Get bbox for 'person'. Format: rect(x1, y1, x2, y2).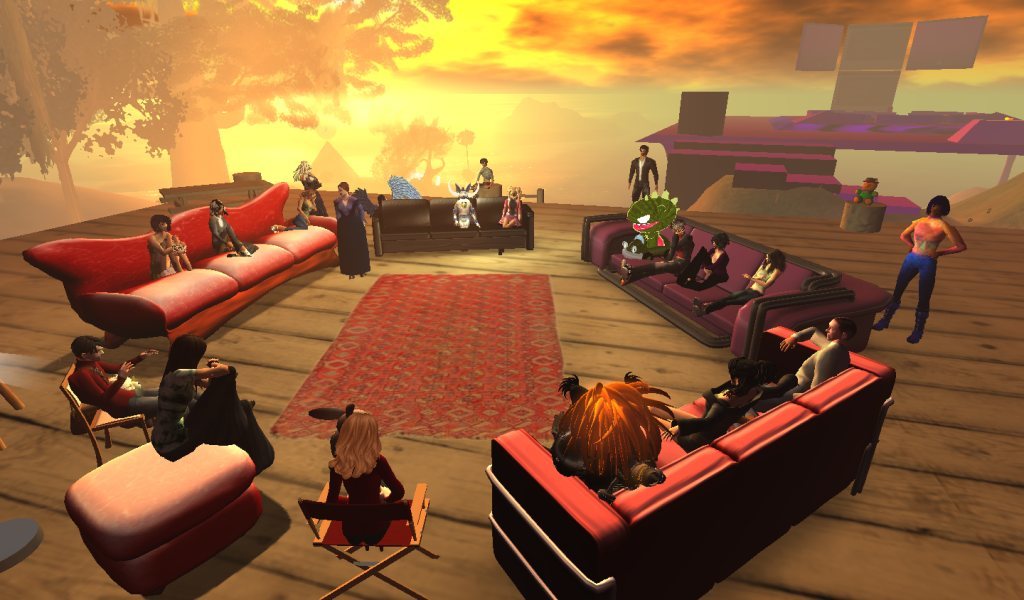
rect(621, 225, 692, 287).
